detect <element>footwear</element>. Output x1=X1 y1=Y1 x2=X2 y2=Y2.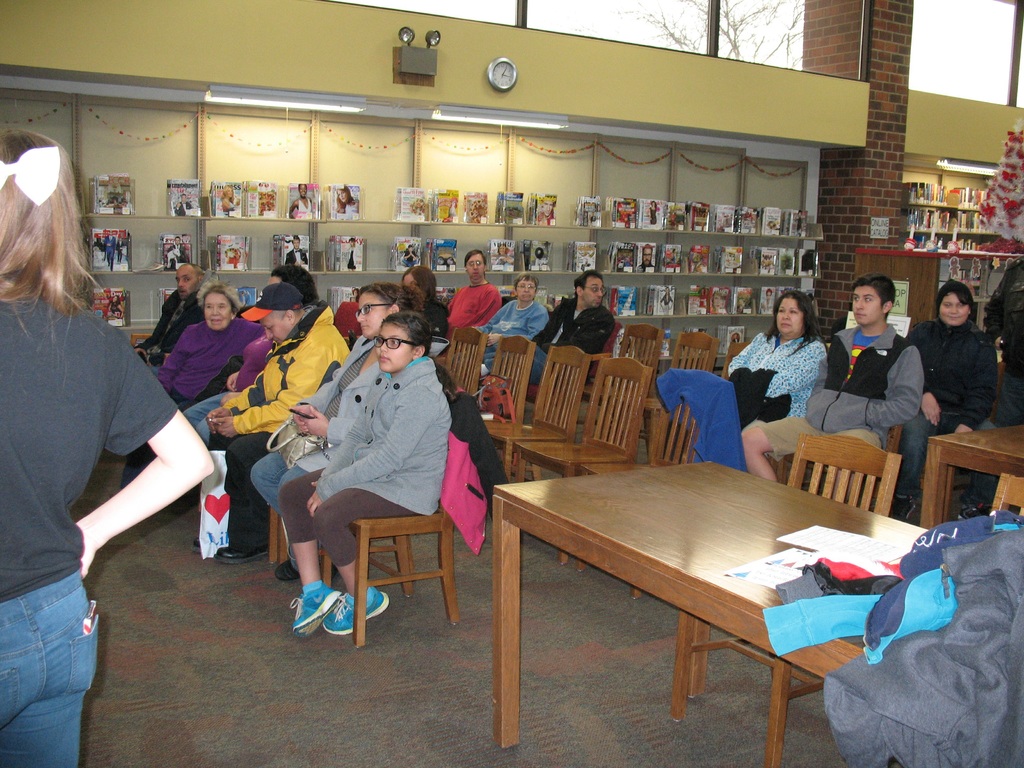
x1=192 y1=529 x2=216 y2=554.
